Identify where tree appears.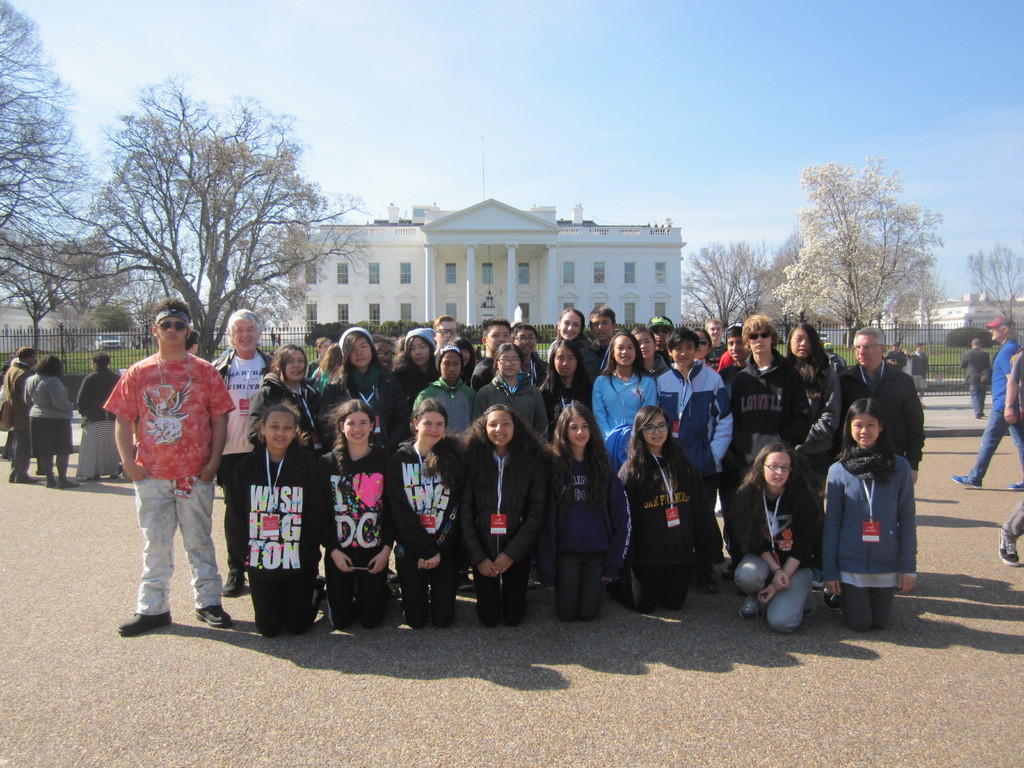
Appears at (left=1, top=238, right=96, bottom=340).
